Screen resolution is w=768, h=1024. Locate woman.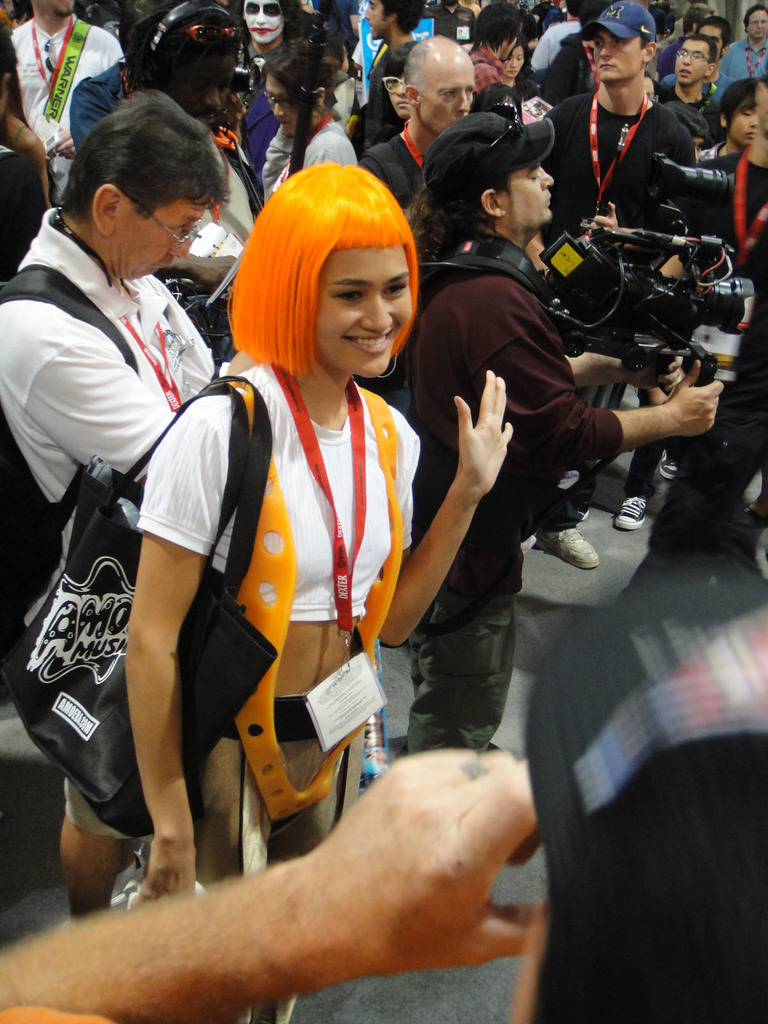
2,70,58,212.
